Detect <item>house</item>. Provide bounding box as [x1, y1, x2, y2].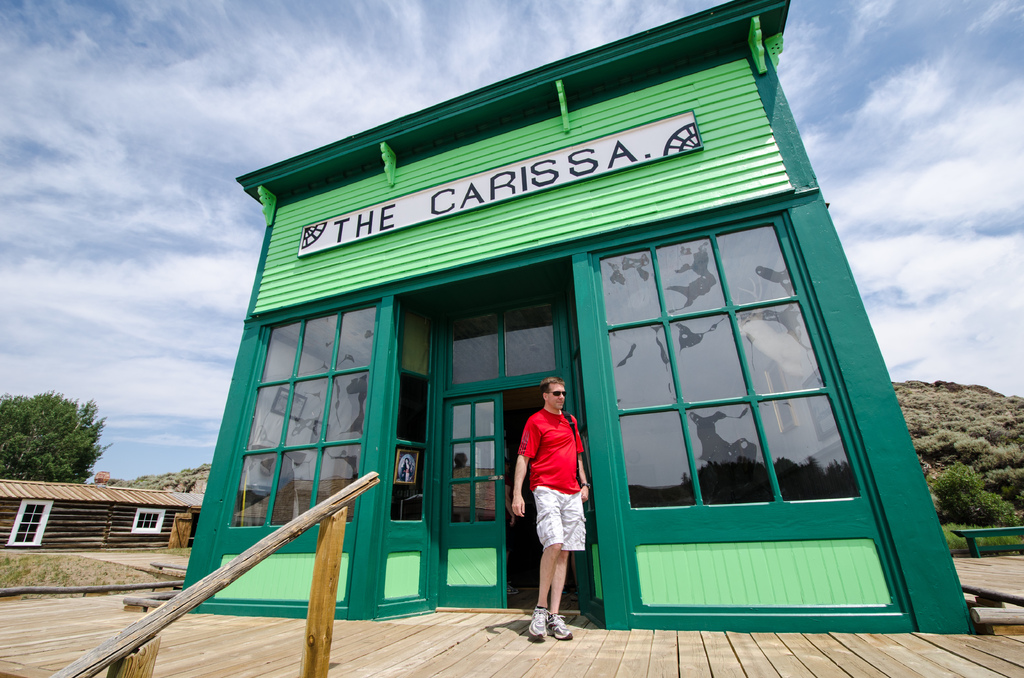
[186, 0, 980, 640].
